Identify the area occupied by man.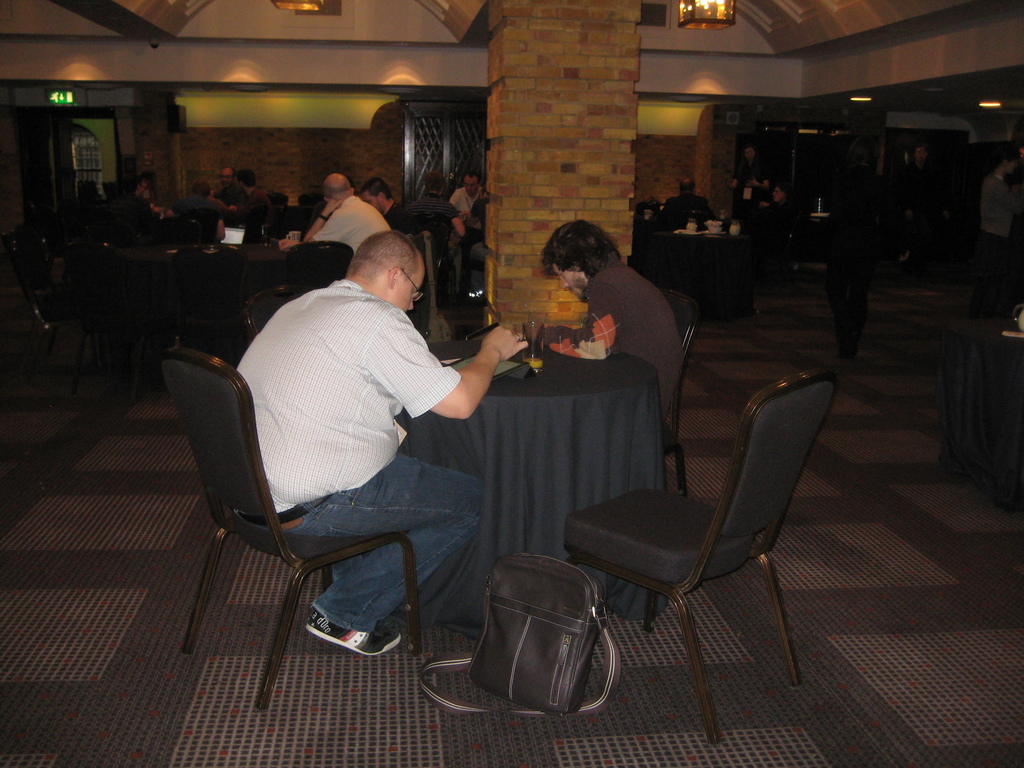
Area: (left=239, top=166, right=276, bottom=237).
